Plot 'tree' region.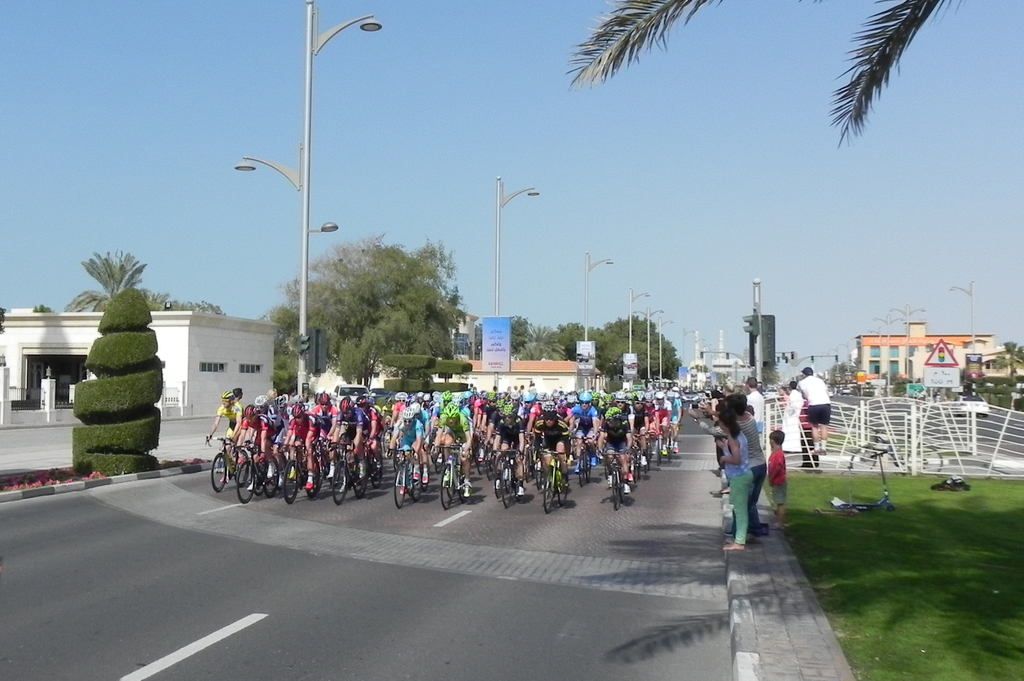
Plotted at x1=504 y1=334 x2=577 y2=374.
